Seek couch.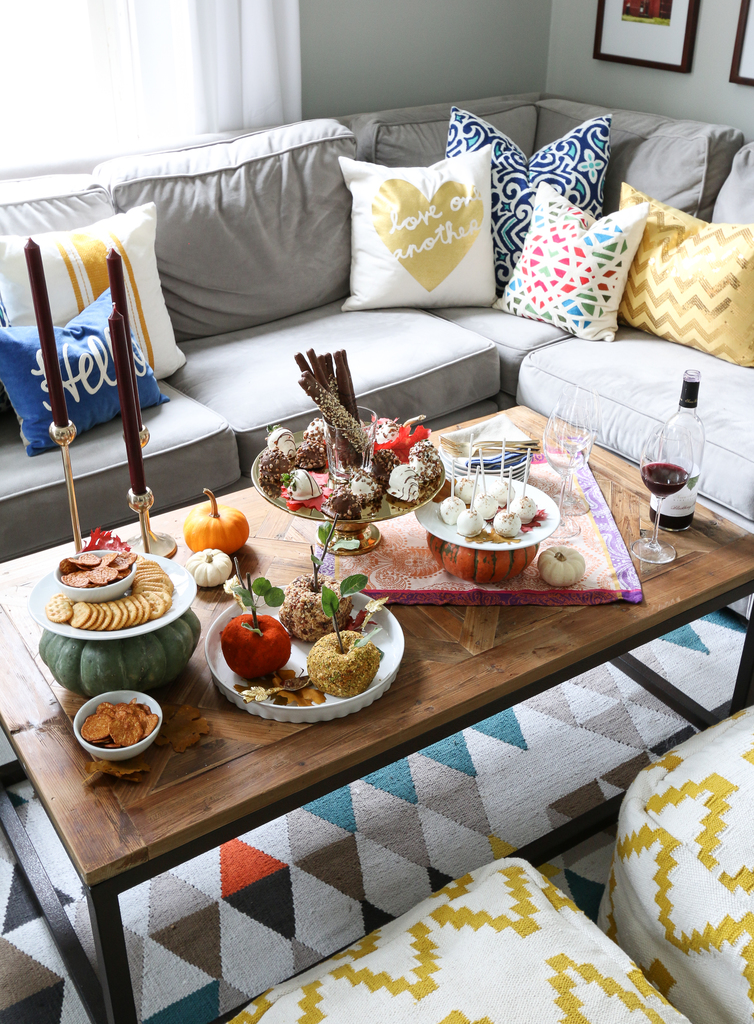
[x1=229, y1=855, x2=693, y2=1023].
